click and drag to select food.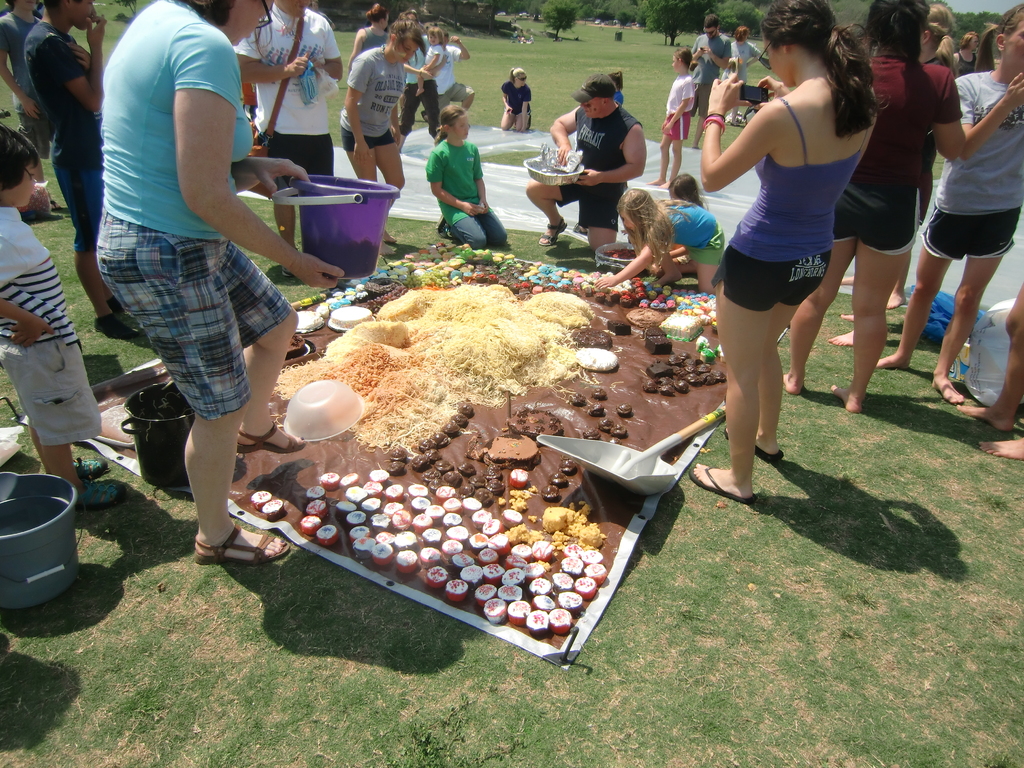
Selection: <region>571, 392, 587, 407</region>.
